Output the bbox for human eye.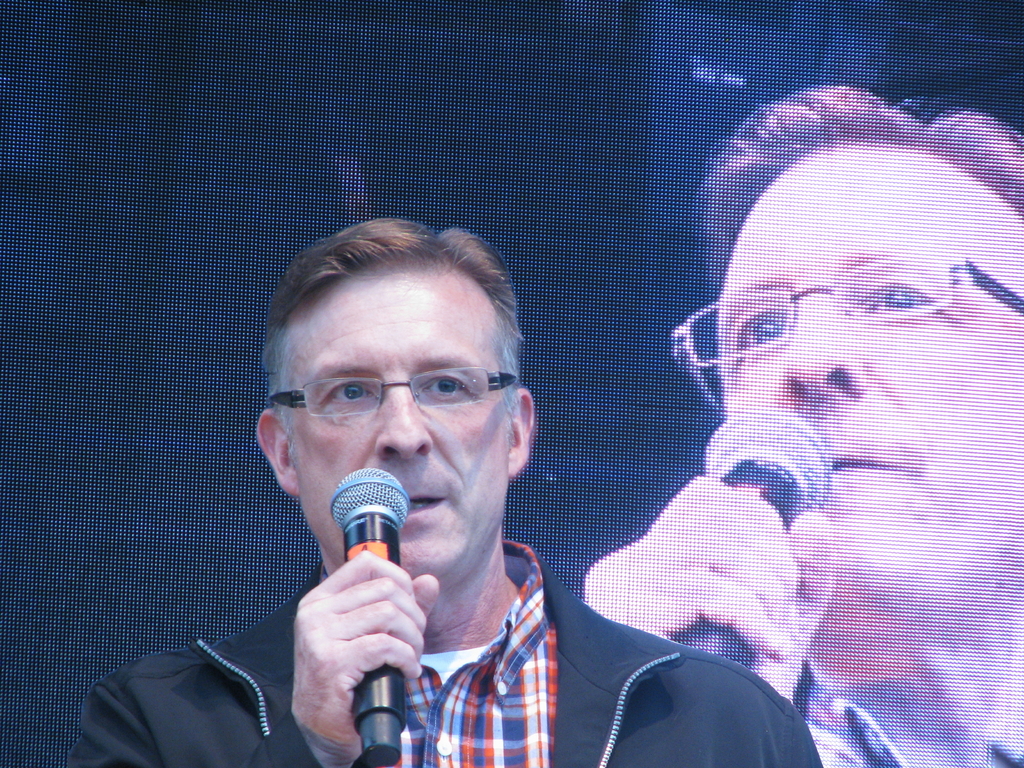
box=[850, 263, 959, 324].
